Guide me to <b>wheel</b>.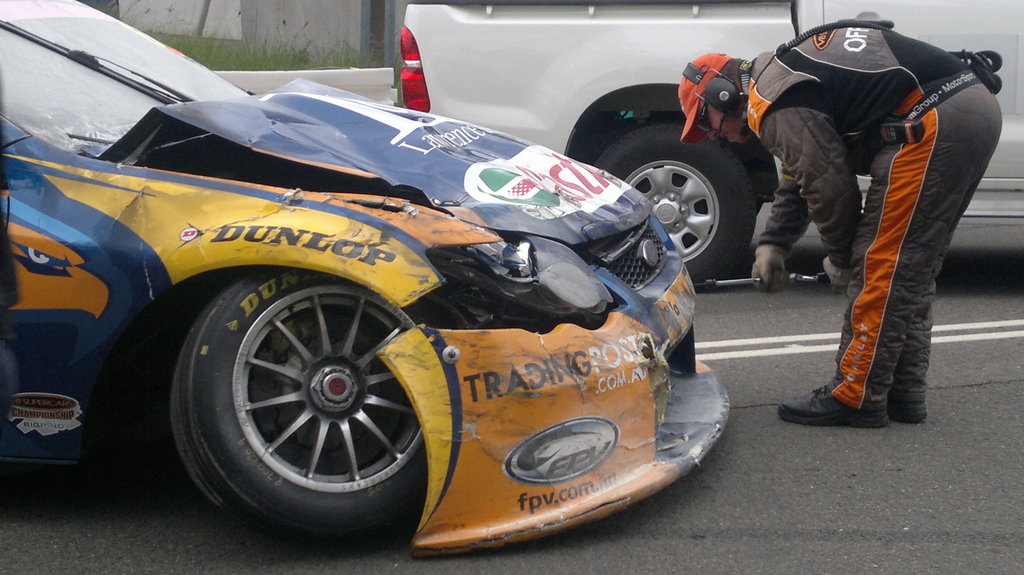
Guidance: bbox=[173, 261, 434, 548].
